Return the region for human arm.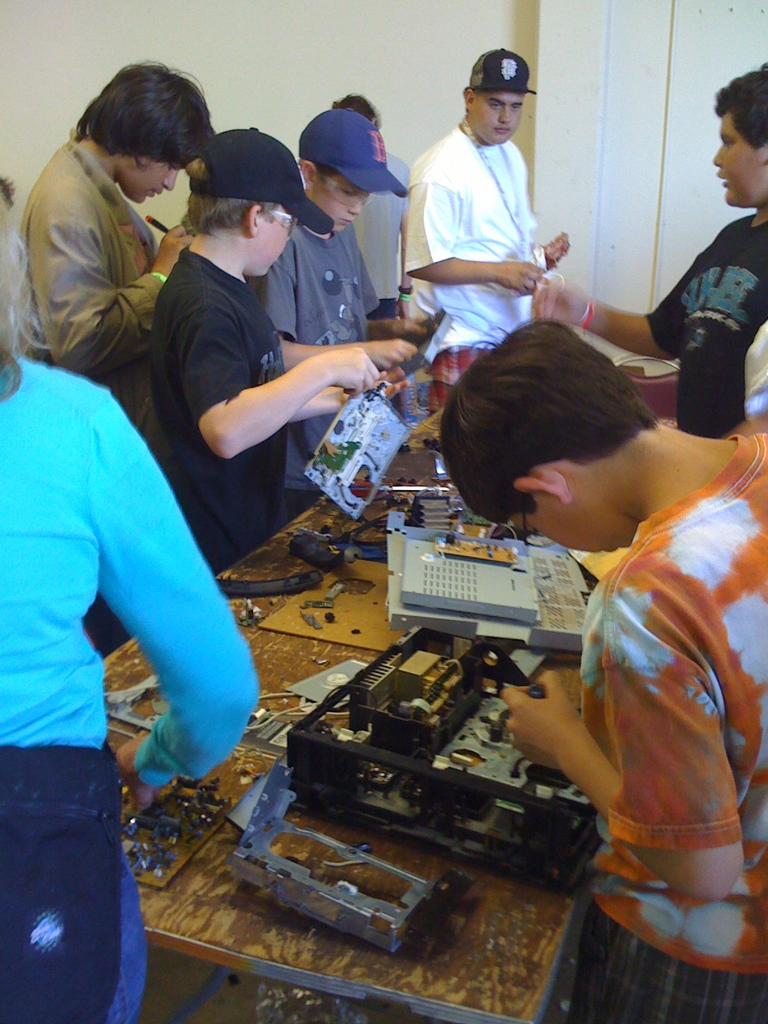
bbox=[23, 372, 250, 839].
